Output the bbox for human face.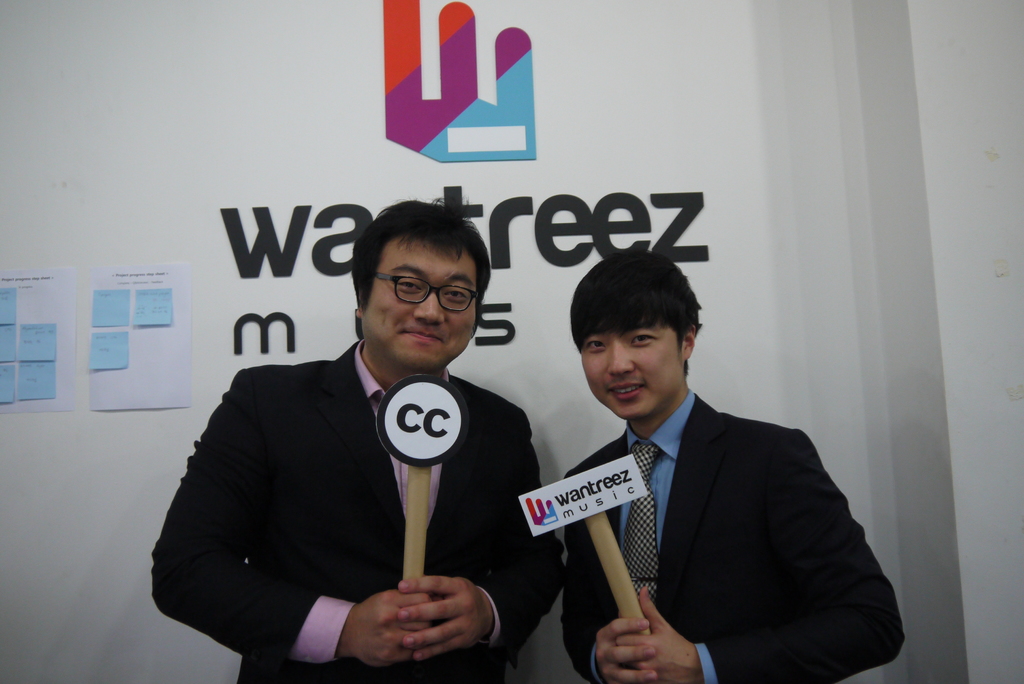
box=[583, 311, 688, 421].
